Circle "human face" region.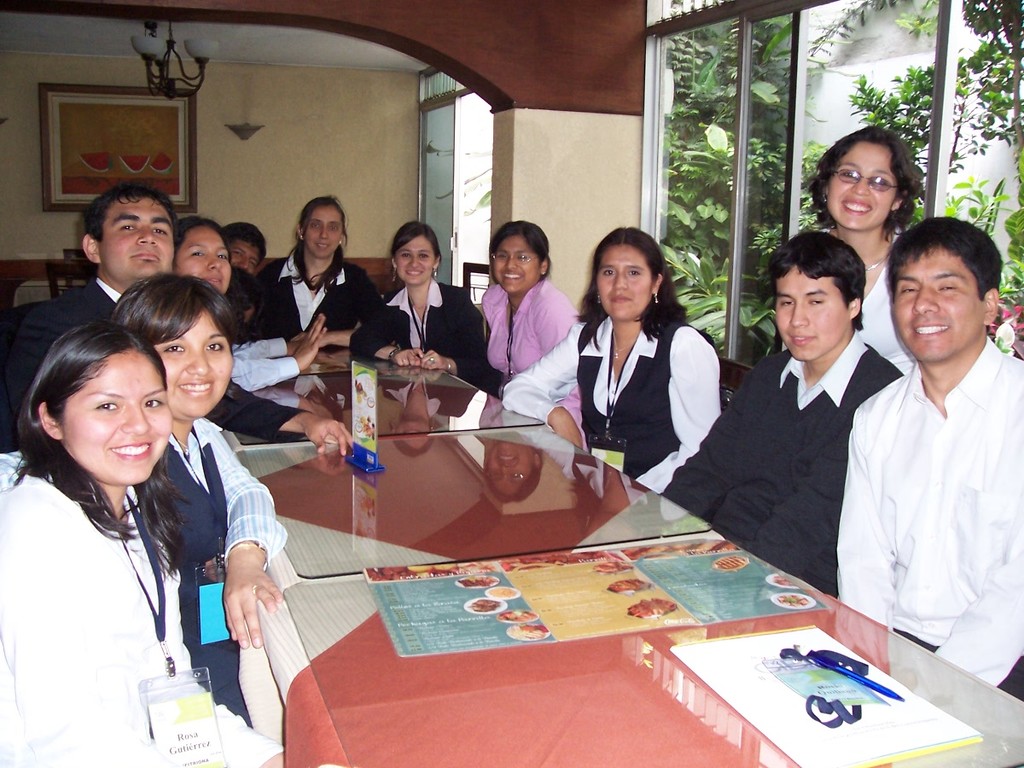
Region: 100,187,176,276.
